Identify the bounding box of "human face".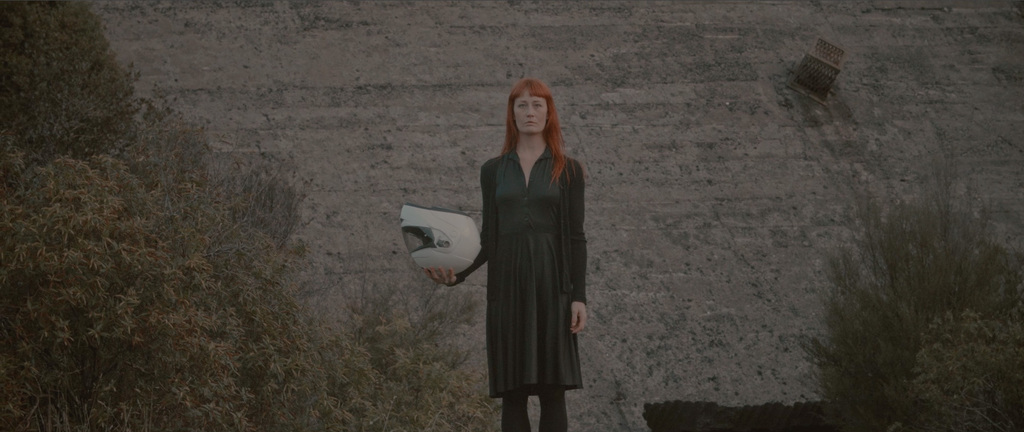
<region>511, 88, 548, 132</region>.
